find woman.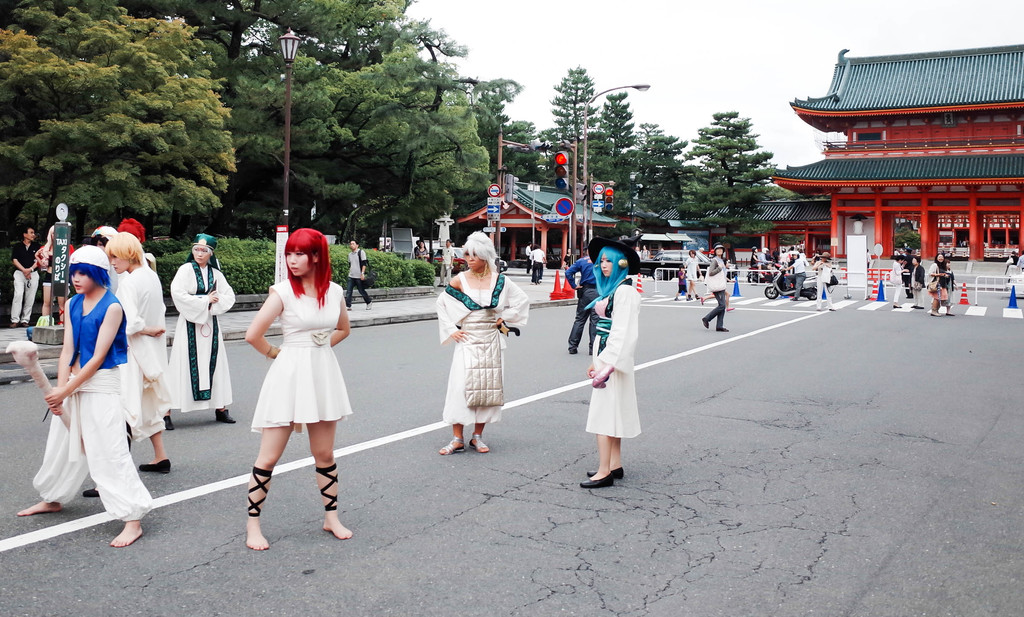
[163, 236, 235, 432].
